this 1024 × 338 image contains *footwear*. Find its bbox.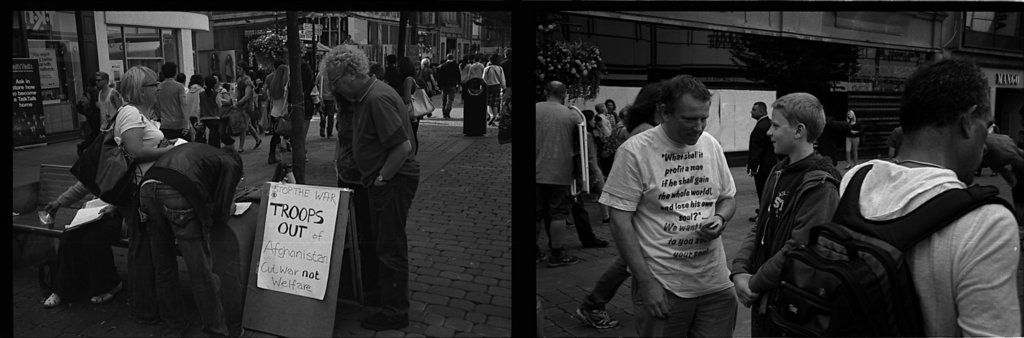
579 237 608 248.
